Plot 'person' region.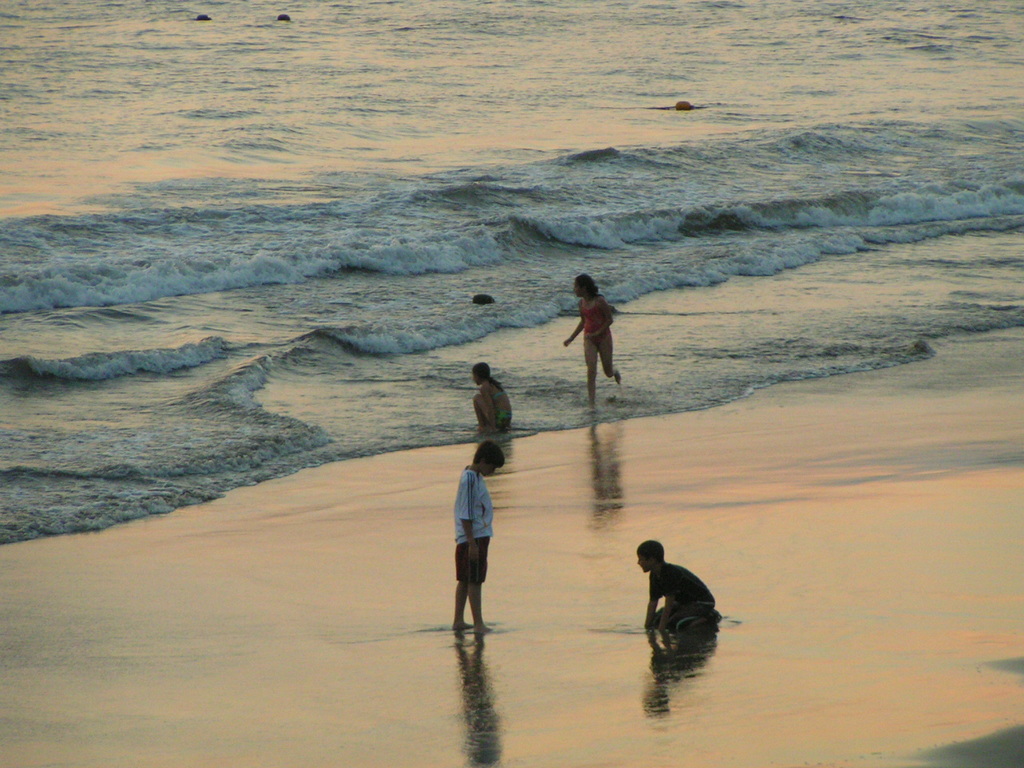
Plotted at bbox=[443, 442, 509, 637].
